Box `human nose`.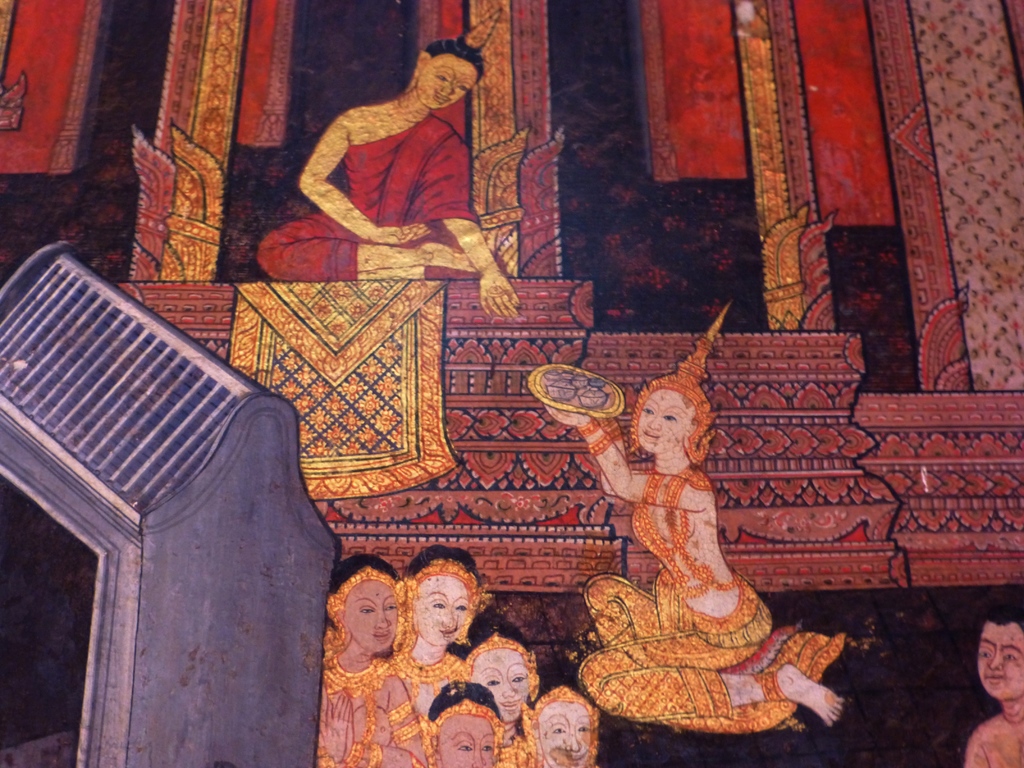
[503,685,515,699].
